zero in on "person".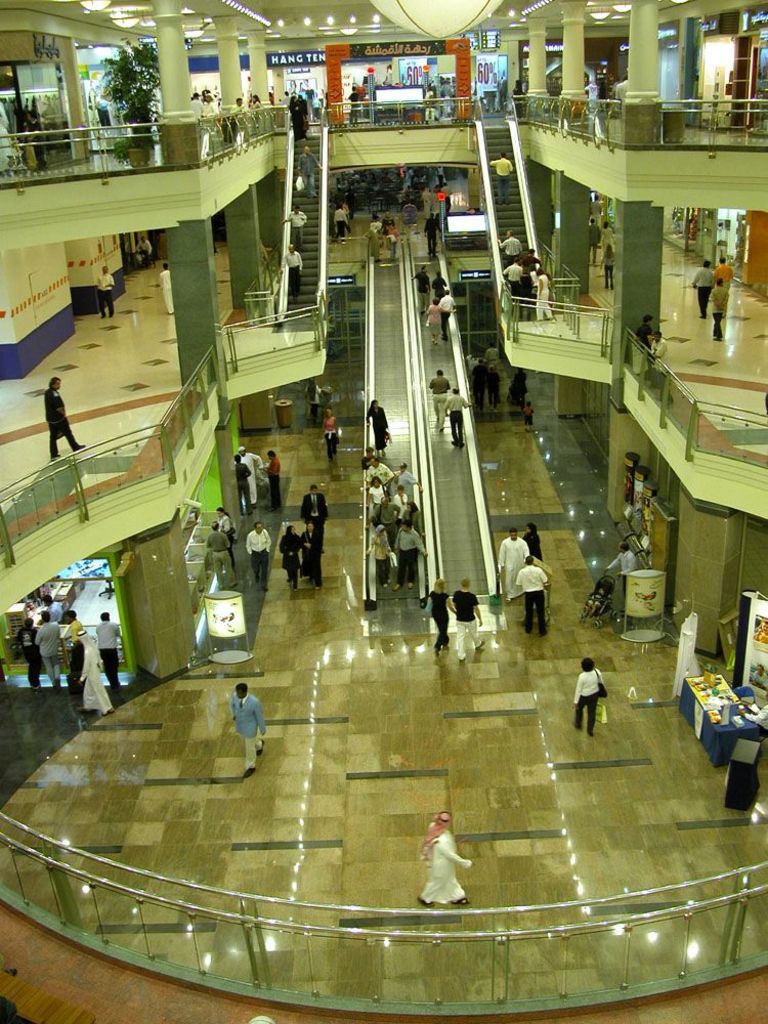
Zeroed in: 429:367:456:423.
